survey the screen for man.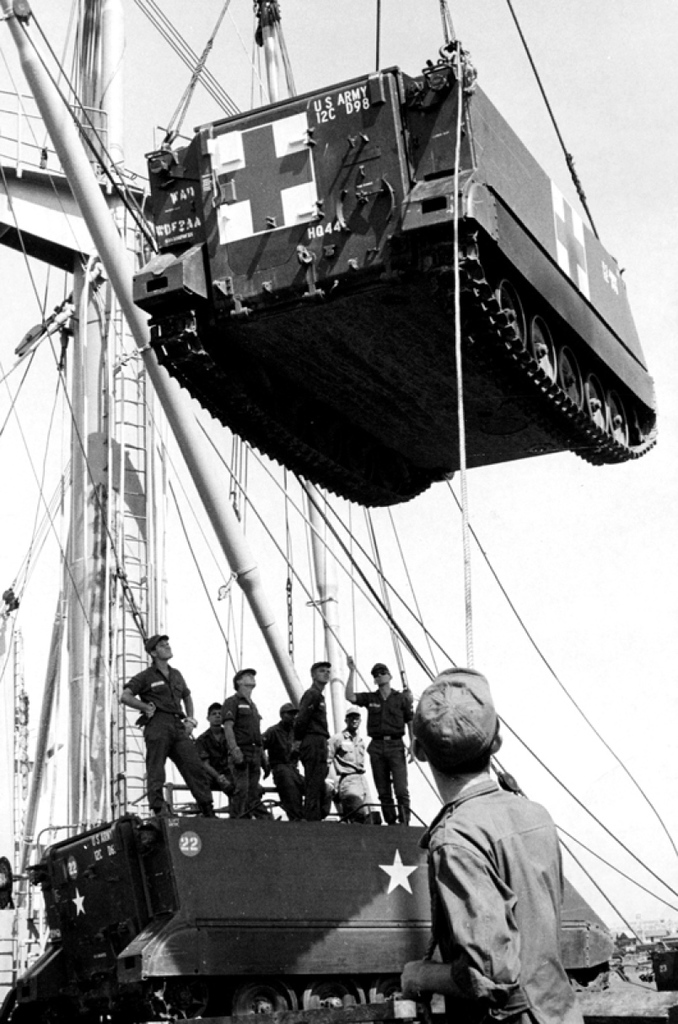
Survey found: [x1=192, y1=670, x2=274, y2=810].
